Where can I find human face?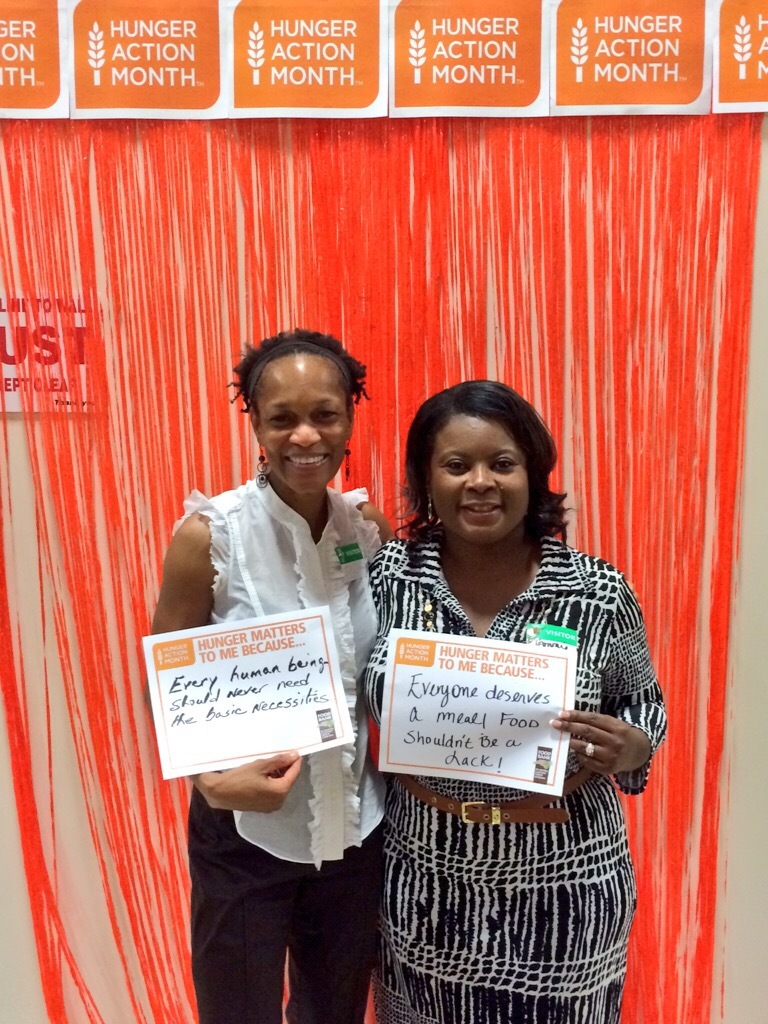
You can find it at l=430, t=418, r=526, b=539.
